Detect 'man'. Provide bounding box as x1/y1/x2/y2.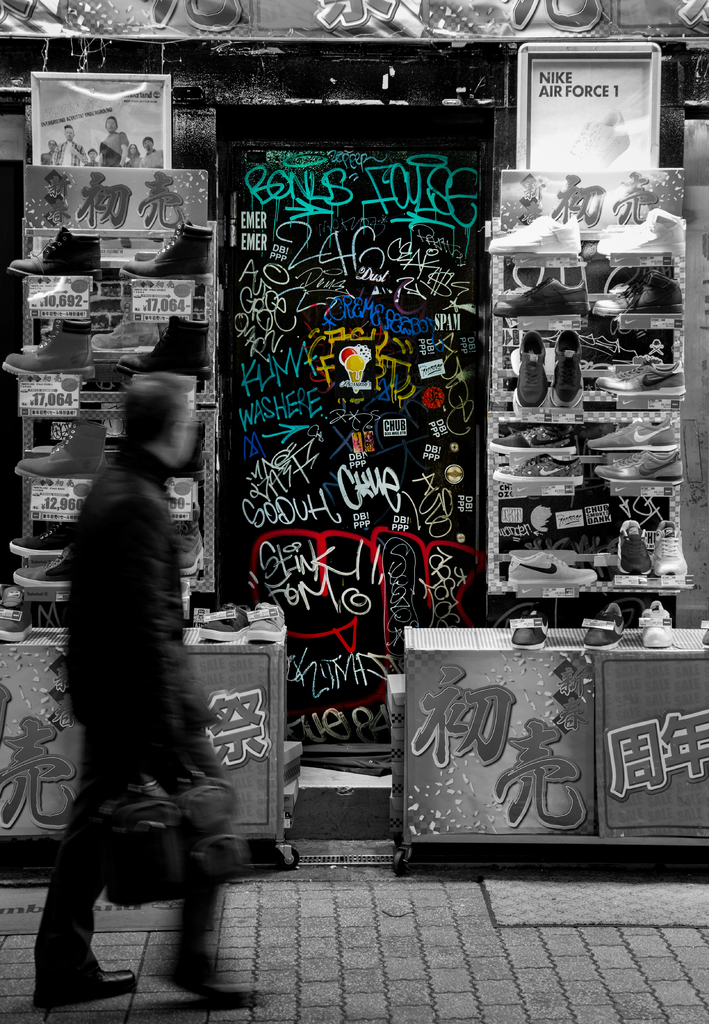
34/301/247/1006.
